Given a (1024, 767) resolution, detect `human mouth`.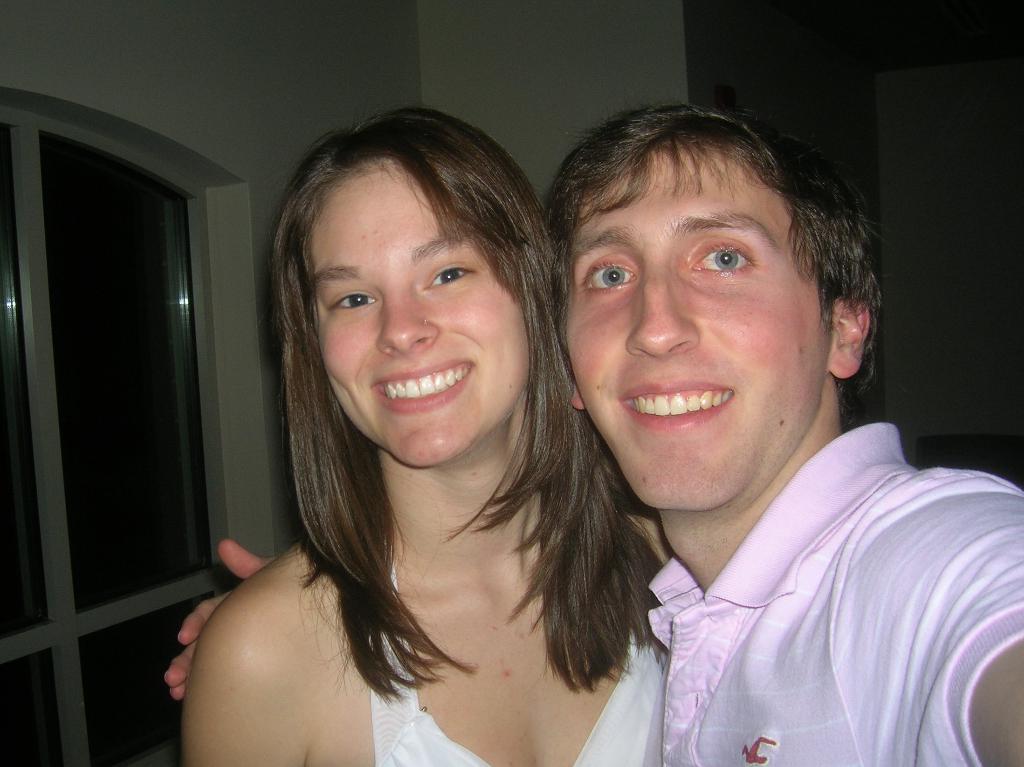
364:362:484:416.
